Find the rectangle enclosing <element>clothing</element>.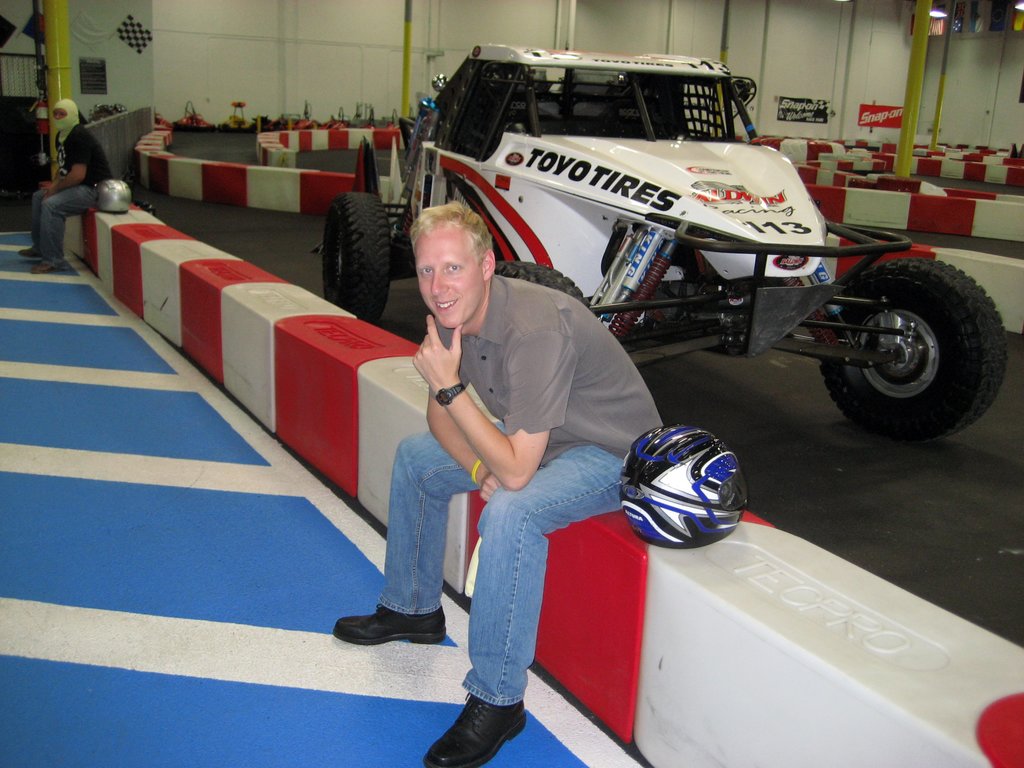
(373, 267, 685, 710).
